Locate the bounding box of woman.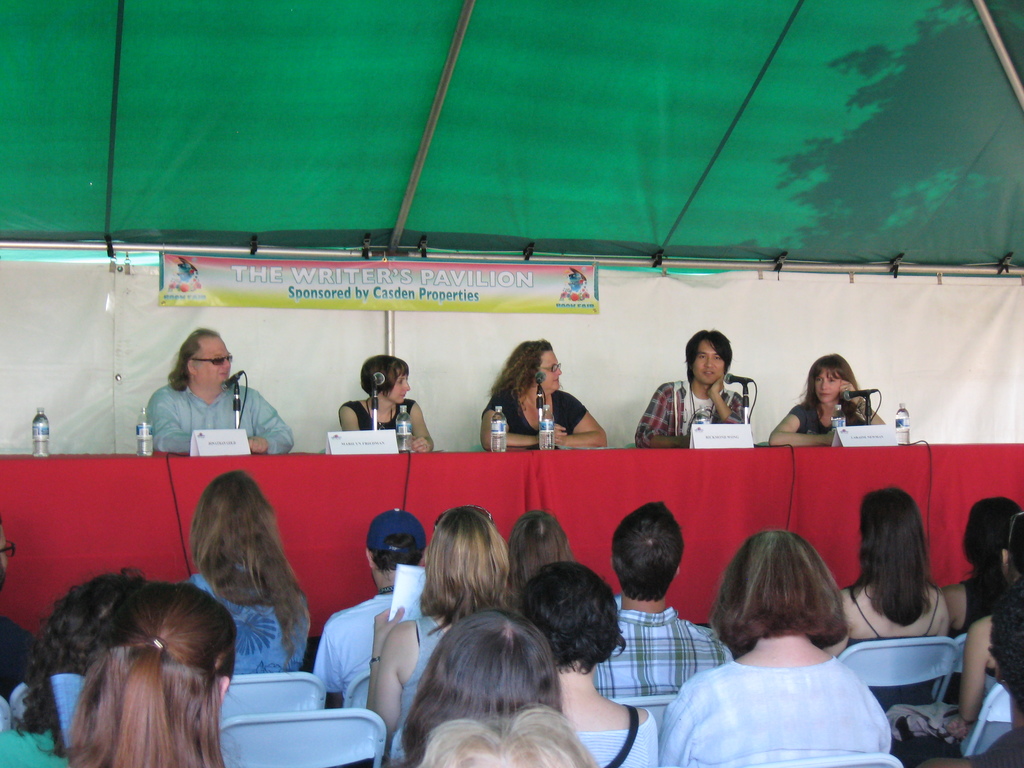
Bounding box: {"left": 0, "top": 568, "right": 152, "bottom": 767}.
